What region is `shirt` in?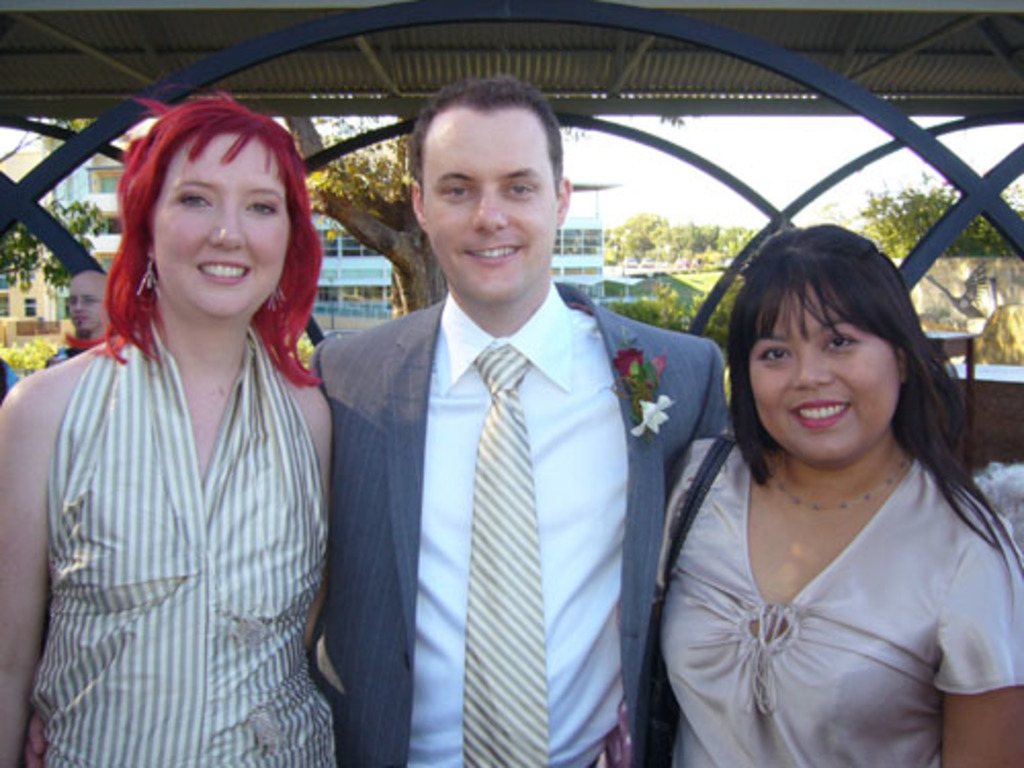
410 281 625 766.
